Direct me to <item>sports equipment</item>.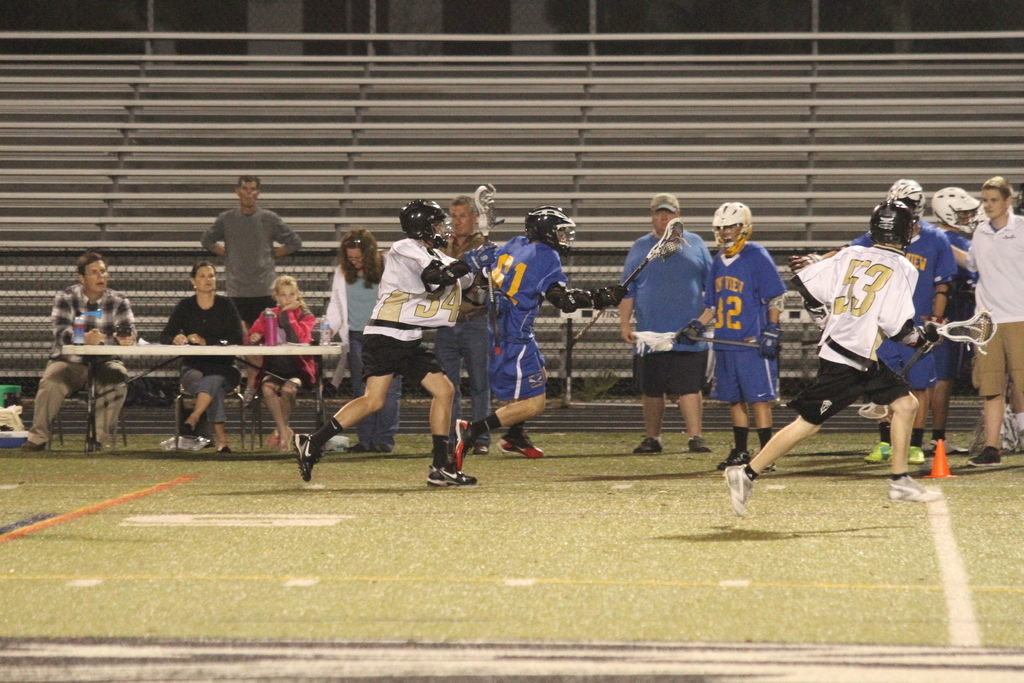
Direction: bbox=(496, 434, 547, 459).
